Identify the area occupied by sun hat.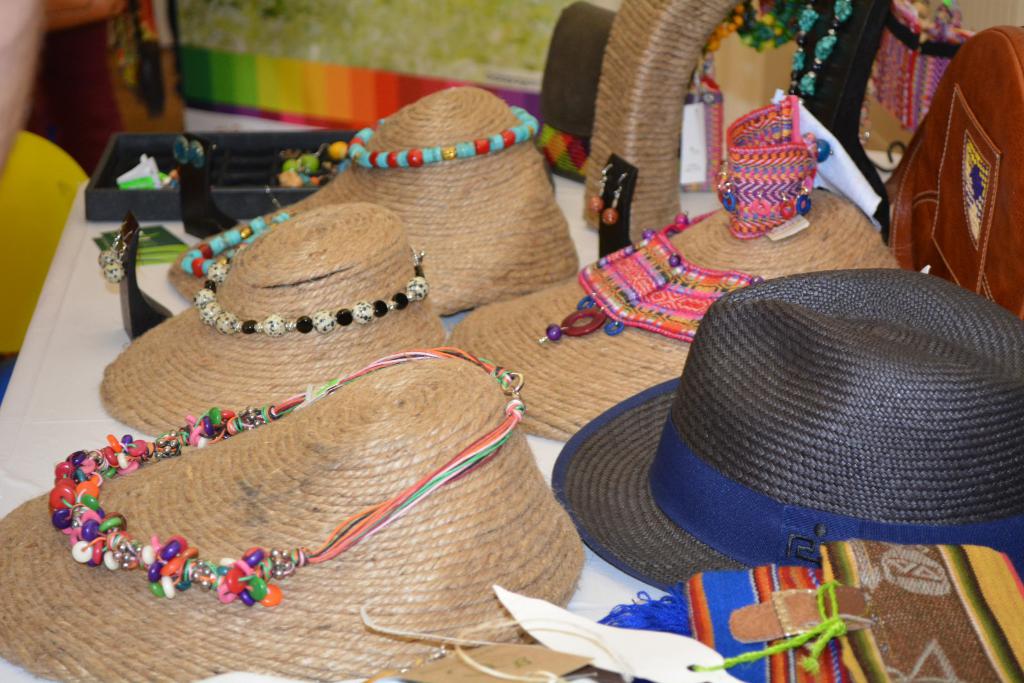
Area: x1=0 y1=344 x2=600 y2=680.
